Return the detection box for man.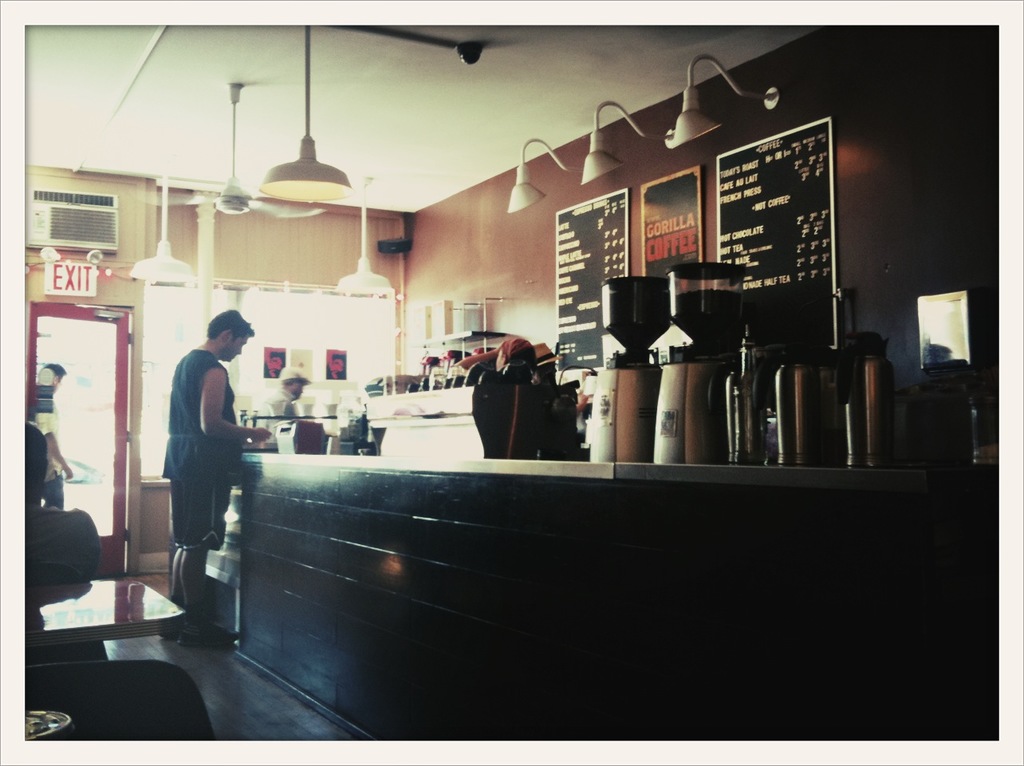
bbox=(30, 363, 72, 501).
